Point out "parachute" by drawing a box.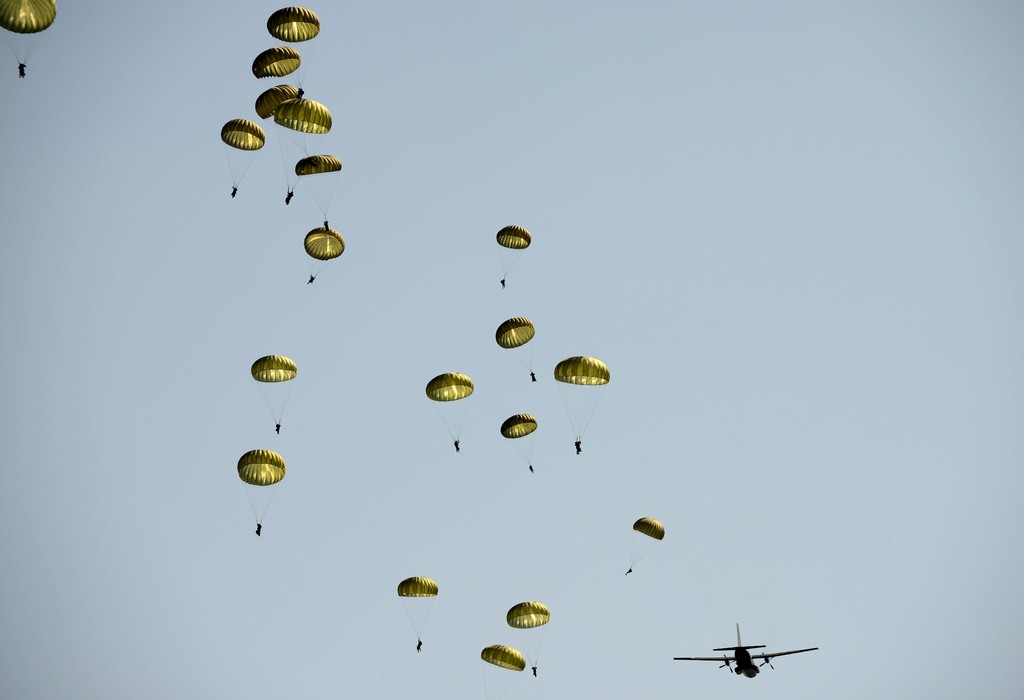
bbox(424, 369, 476, 445).
